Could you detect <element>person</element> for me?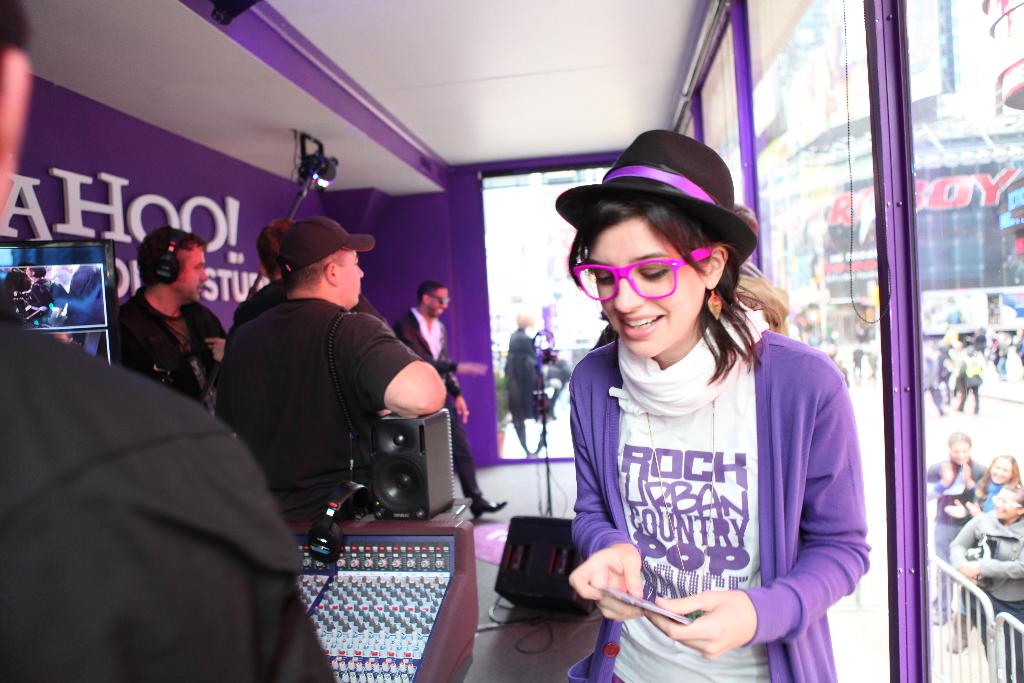
Detection result: <bbox>924, 425, 990, 620</bbox>.
